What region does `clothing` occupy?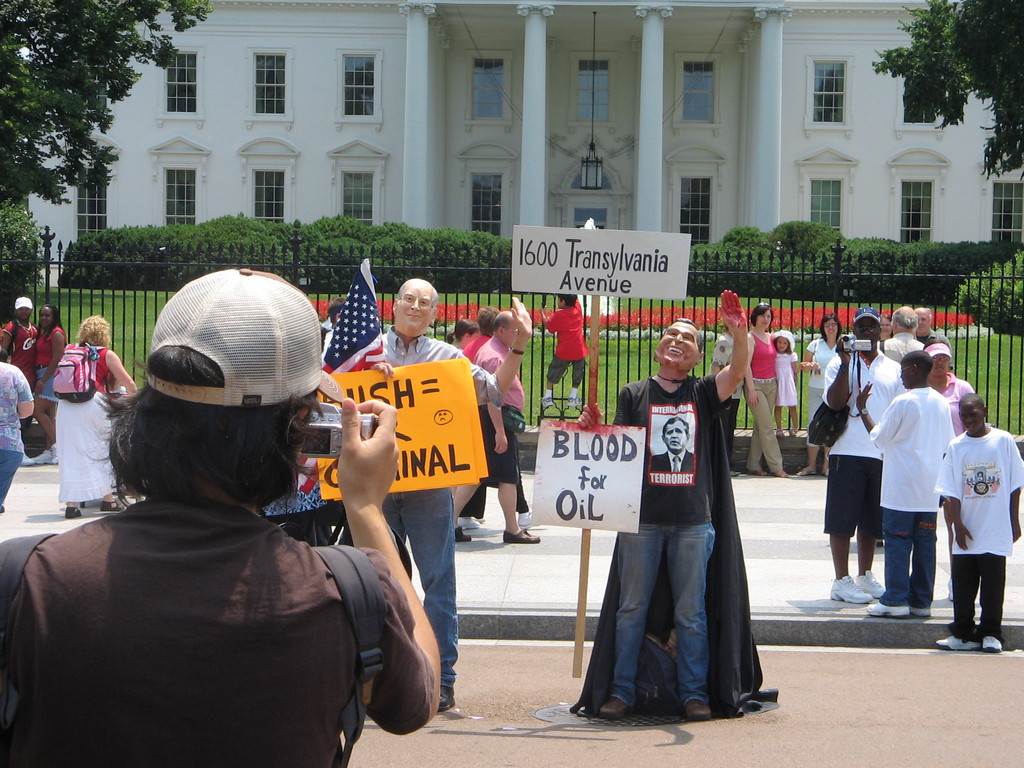
377:318:504:689.
